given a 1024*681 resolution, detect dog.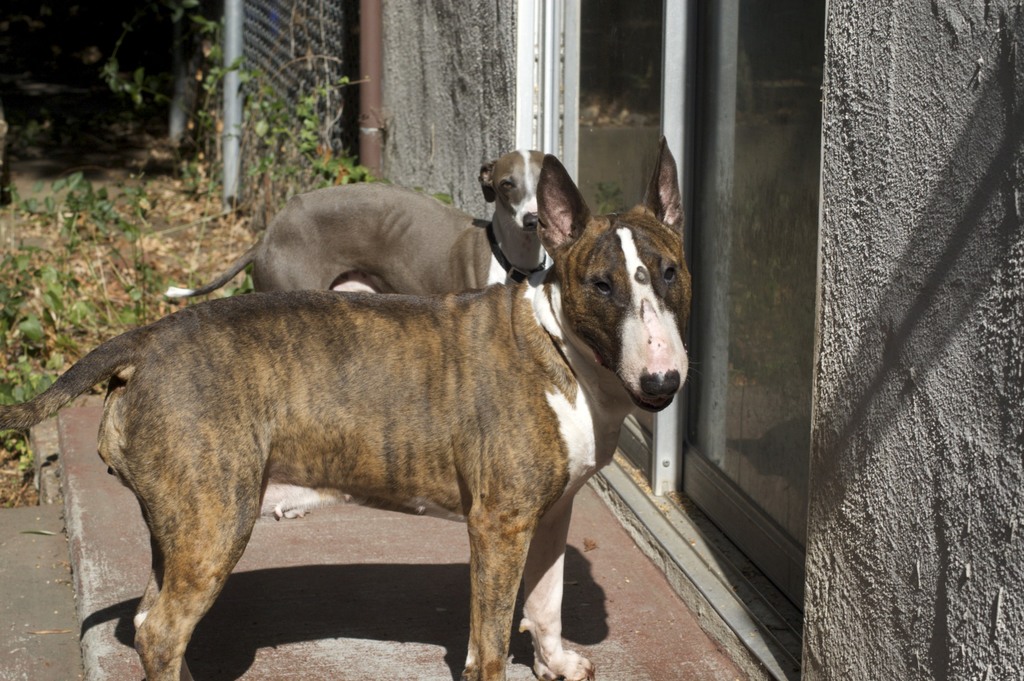
x1=164, y1=145, x2=556, y2=297.
